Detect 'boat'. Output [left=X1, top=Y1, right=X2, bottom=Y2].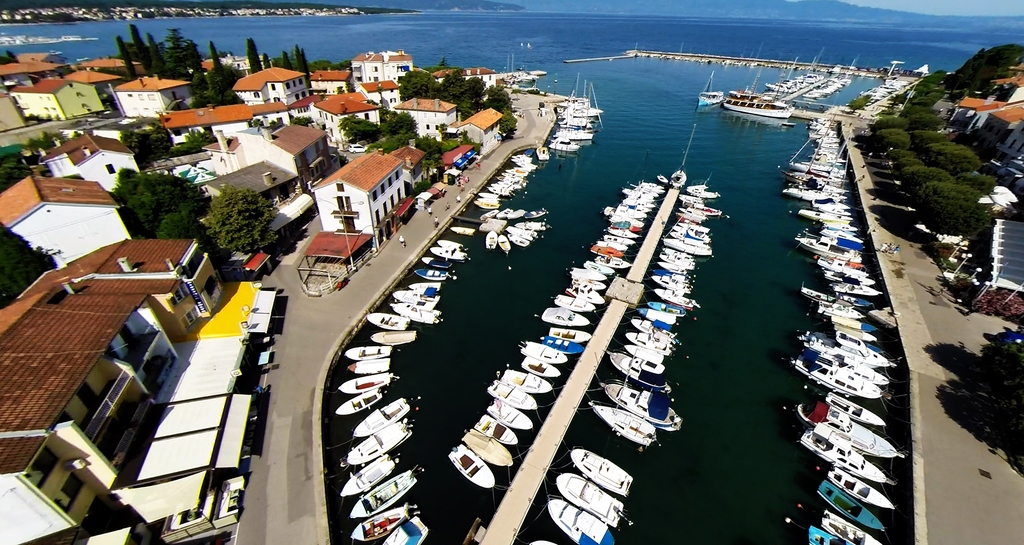
[left=490, top=399, right=530, bottom=430].
